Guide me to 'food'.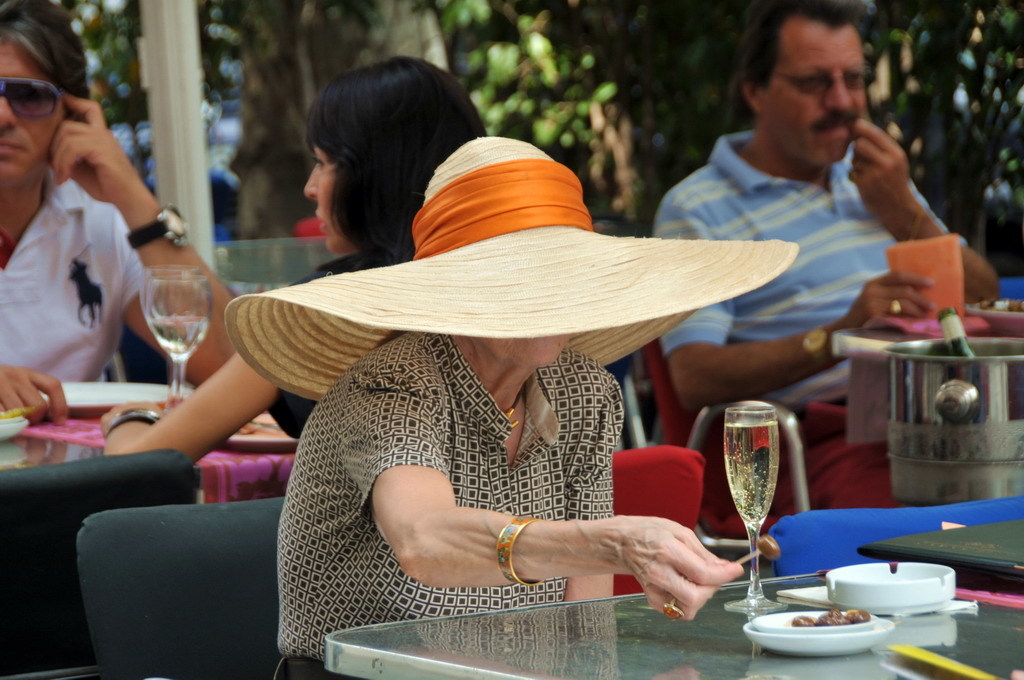
Guidance: box=[756, 534, 786, 561].
